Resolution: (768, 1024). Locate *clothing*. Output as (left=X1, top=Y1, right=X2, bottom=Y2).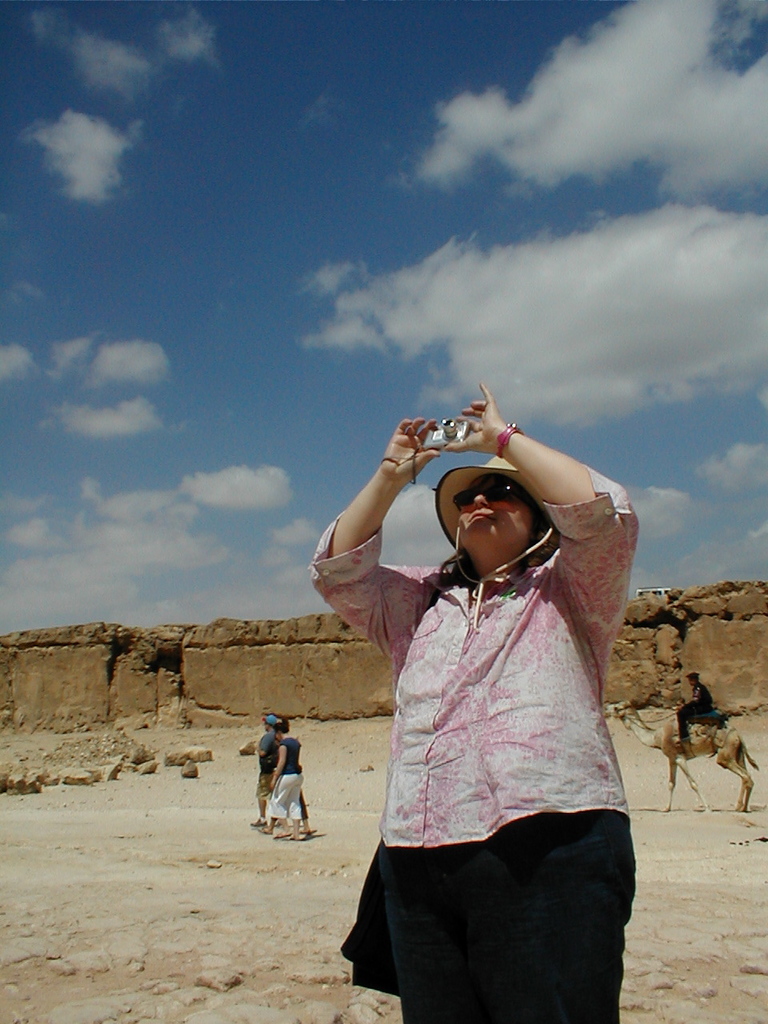
(left=676, top=688, right=715, bottom=748).
